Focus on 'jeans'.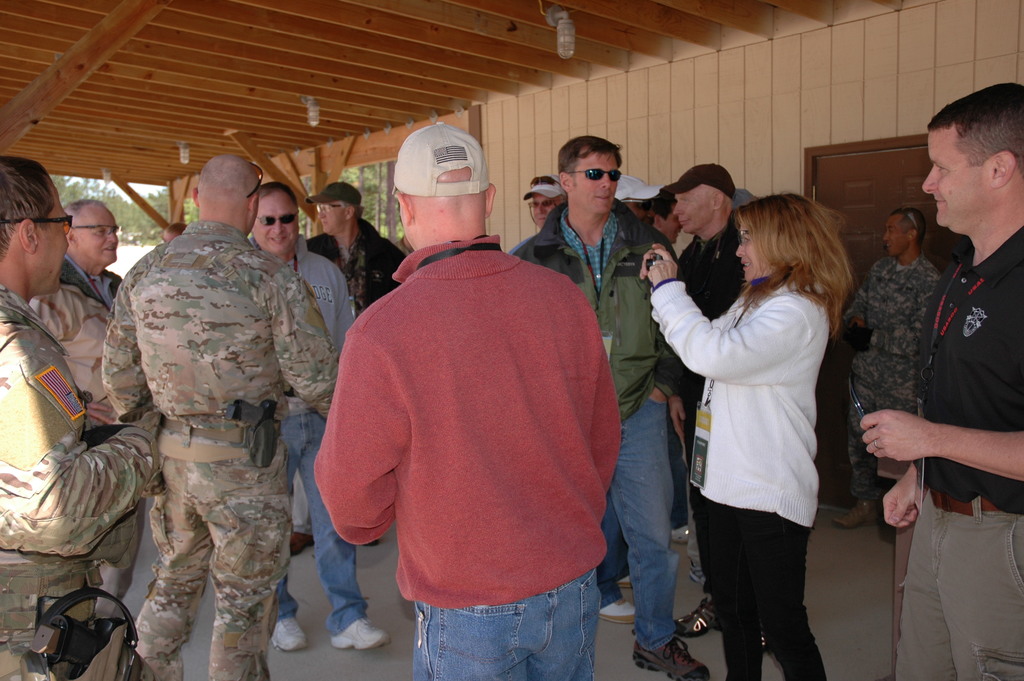
Focused at rect(604, 397, 670, 648).
